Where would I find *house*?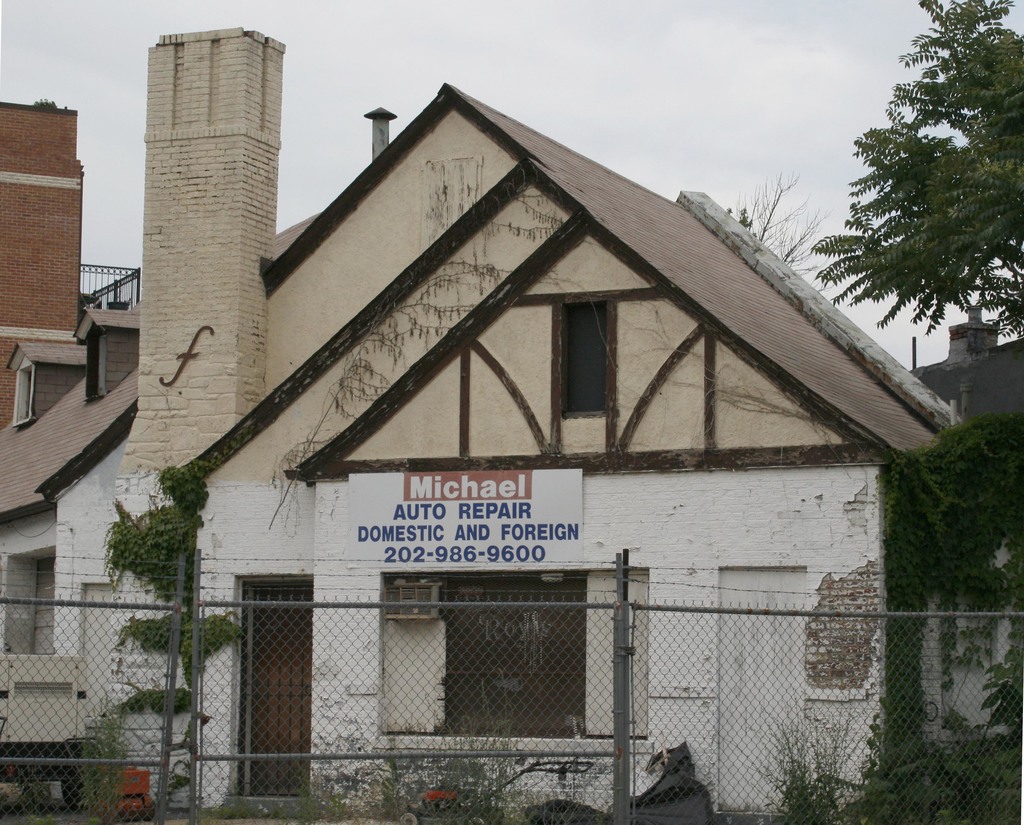
At select_region(0, 103, 381, 778).
